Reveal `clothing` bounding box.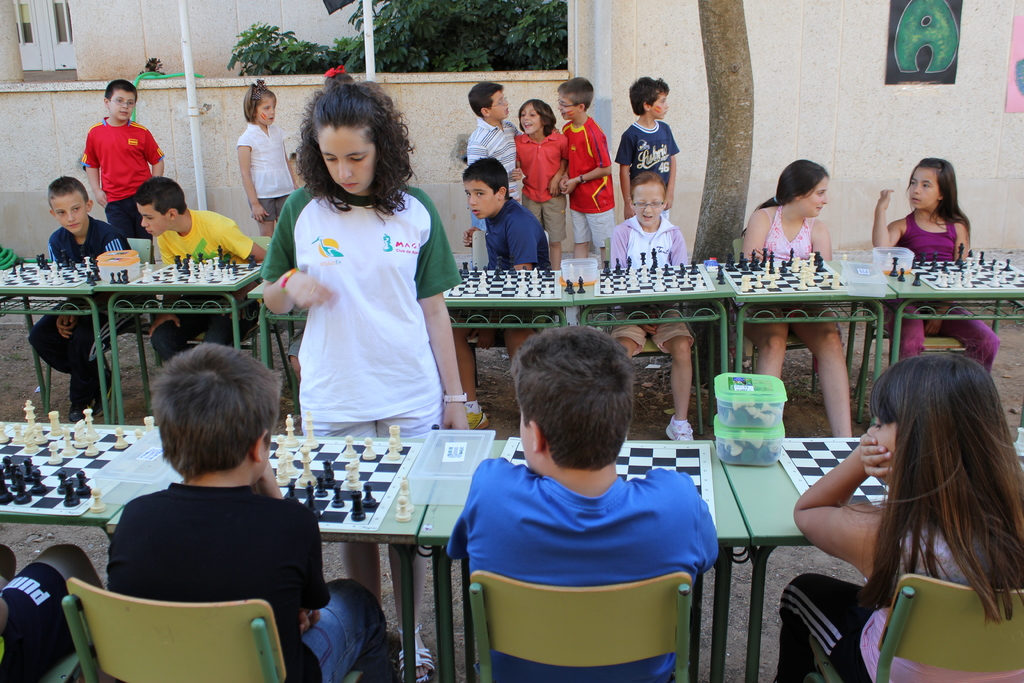
Revealed: (150,209,254,364).
